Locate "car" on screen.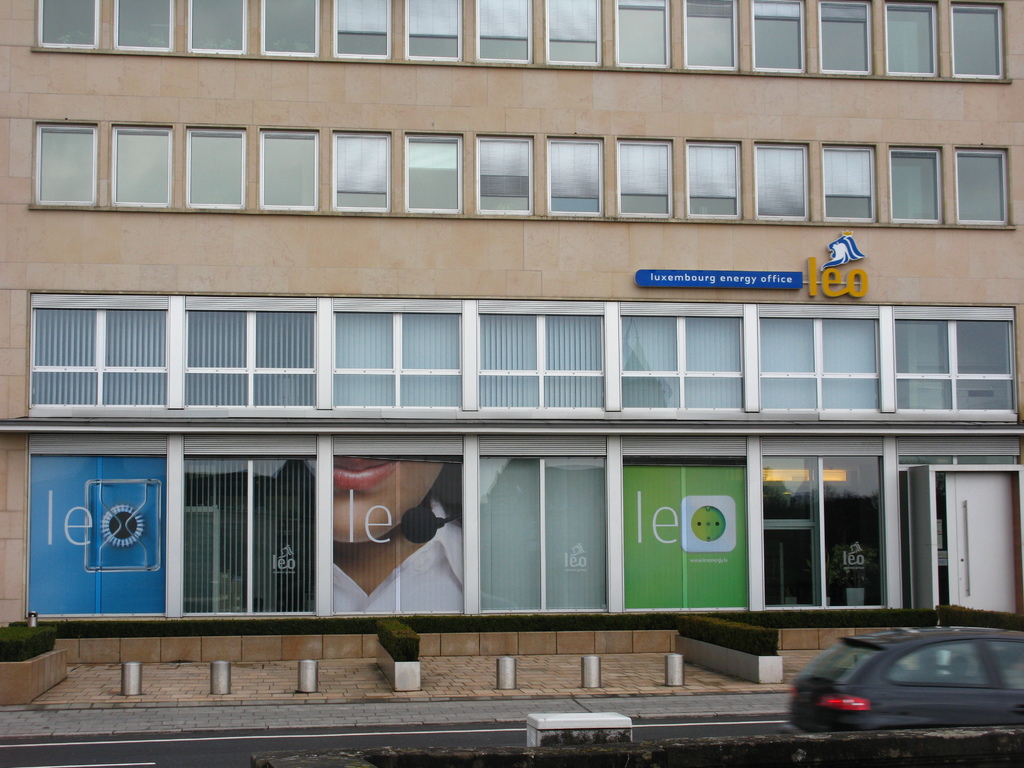
On screen at detection(778, 622, 1023, 744).
